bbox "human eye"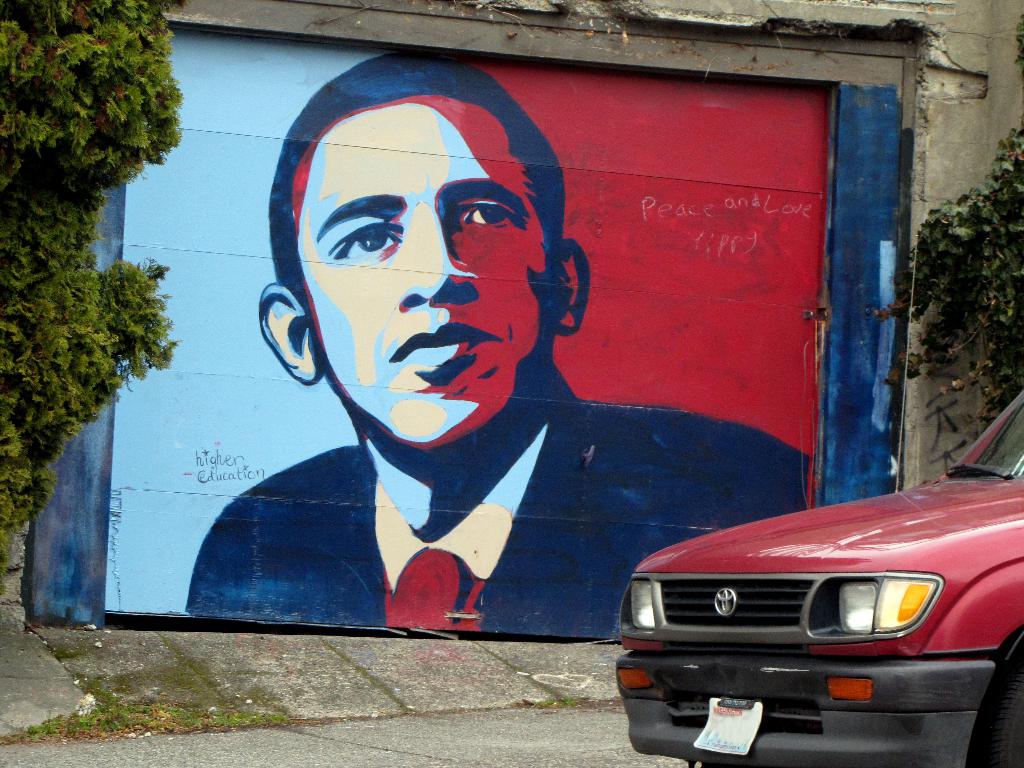
x1=456, y1=196, x2=520, y2=236
